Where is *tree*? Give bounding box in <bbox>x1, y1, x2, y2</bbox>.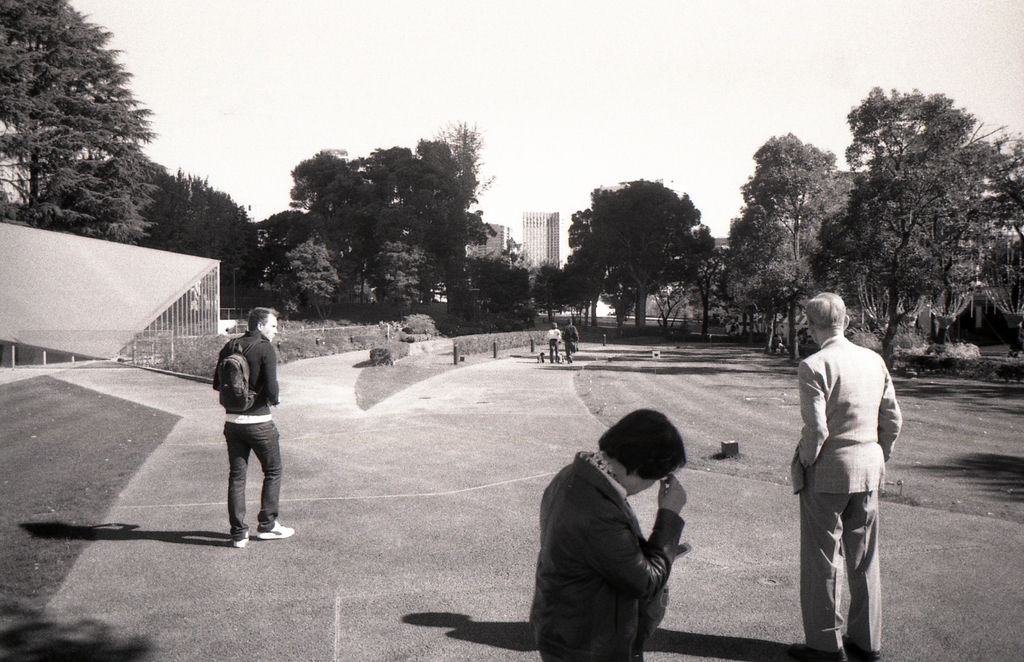
<bbox>263, 202, 357, 318</bbox>.
